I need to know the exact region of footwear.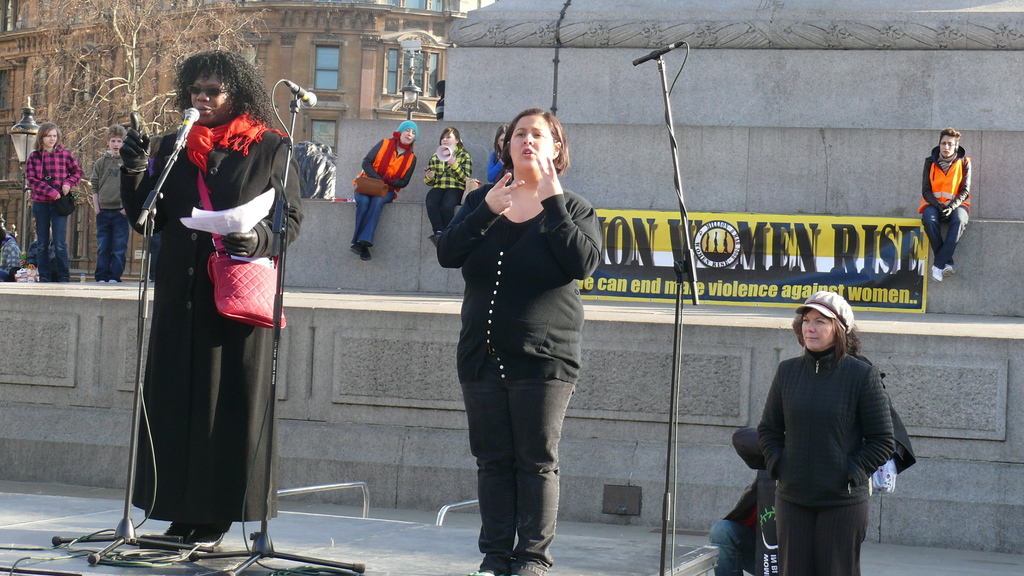
Region: box(95, 278, 104, 283).
